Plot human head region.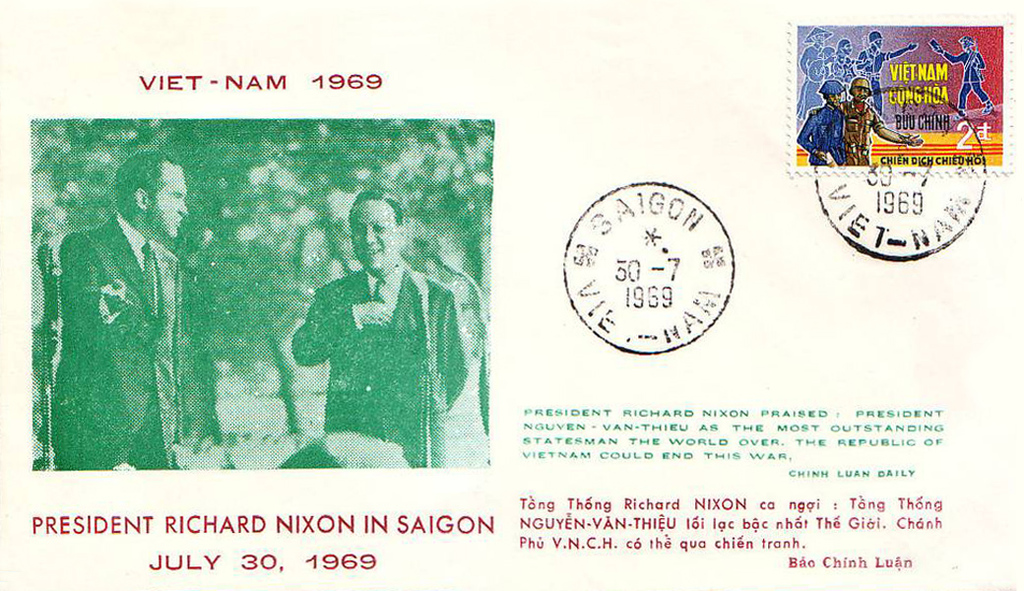
Plotted at Rect(840, 41, 851, 55).
